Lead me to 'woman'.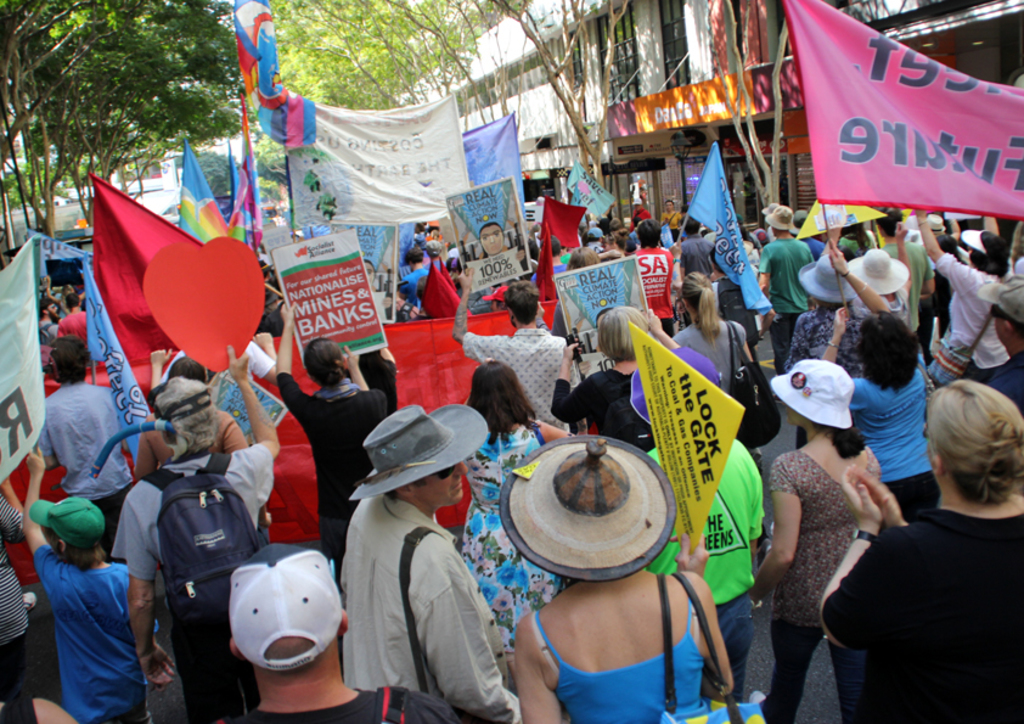
Lead to <box>609,225,636,264</box>.
